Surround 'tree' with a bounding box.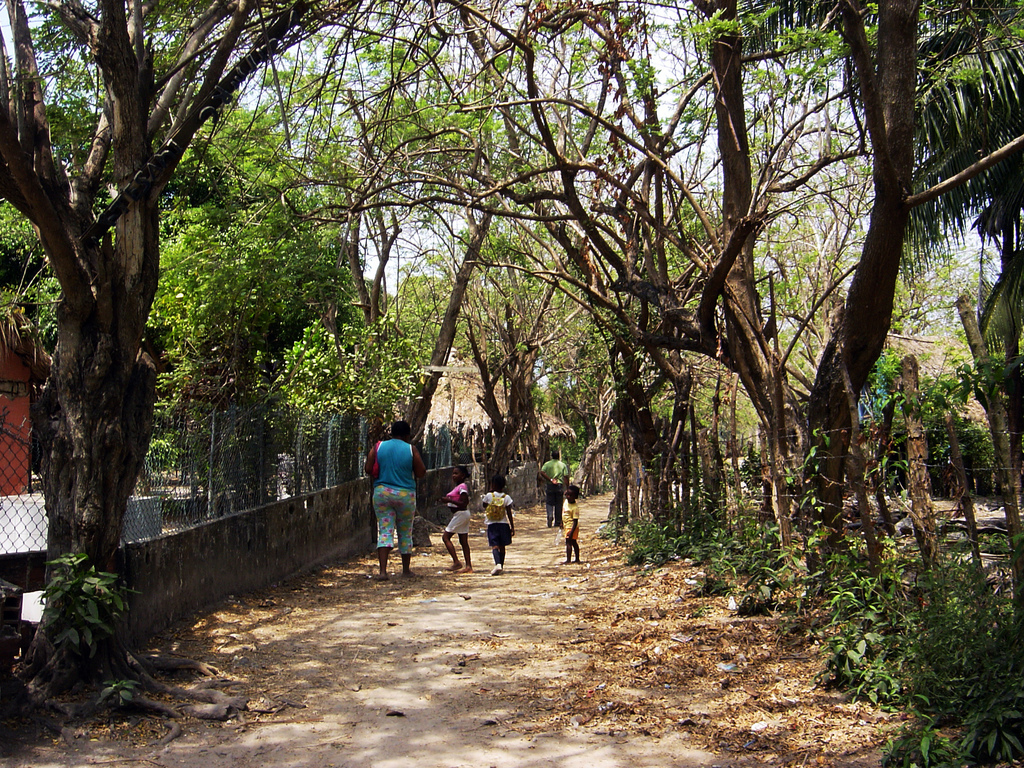
[0, 0, 351, 720].
